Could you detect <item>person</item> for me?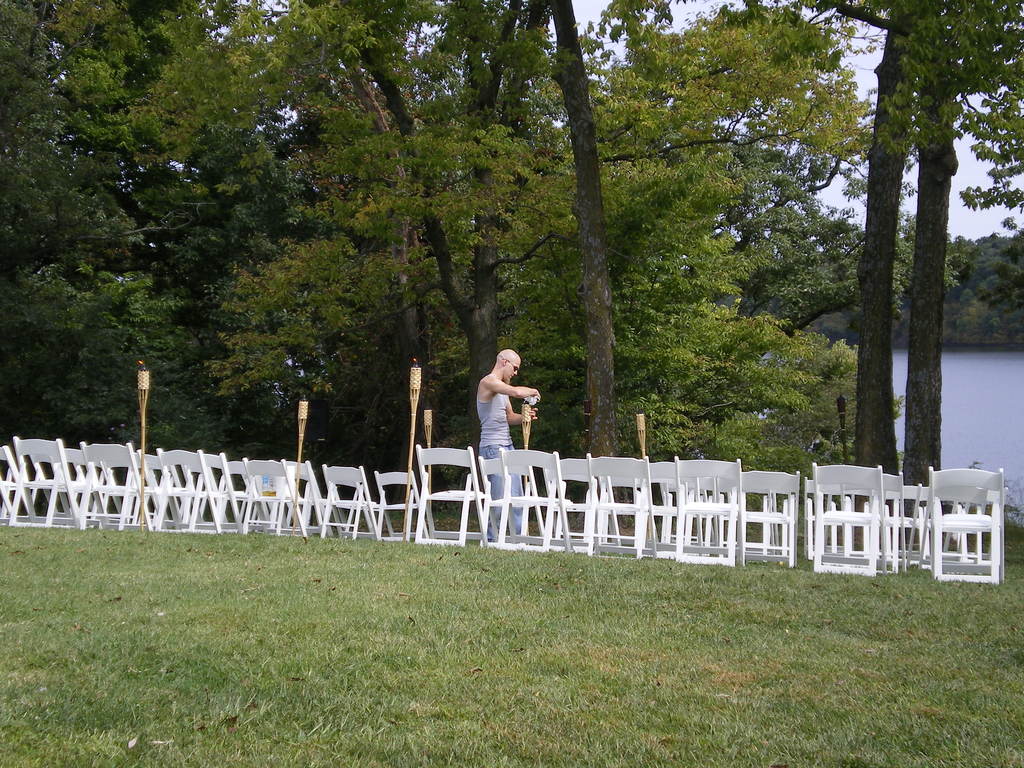
Detection result: 479/348/541/550.
